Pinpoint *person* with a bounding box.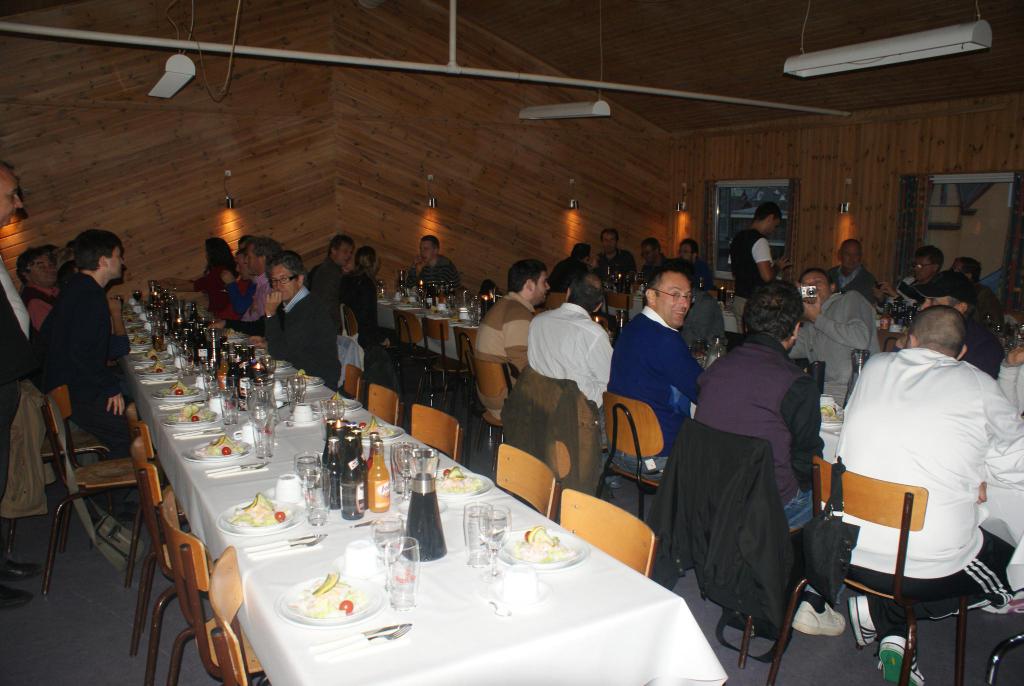
x1=548, y1=238, x2=593, y2=288.
